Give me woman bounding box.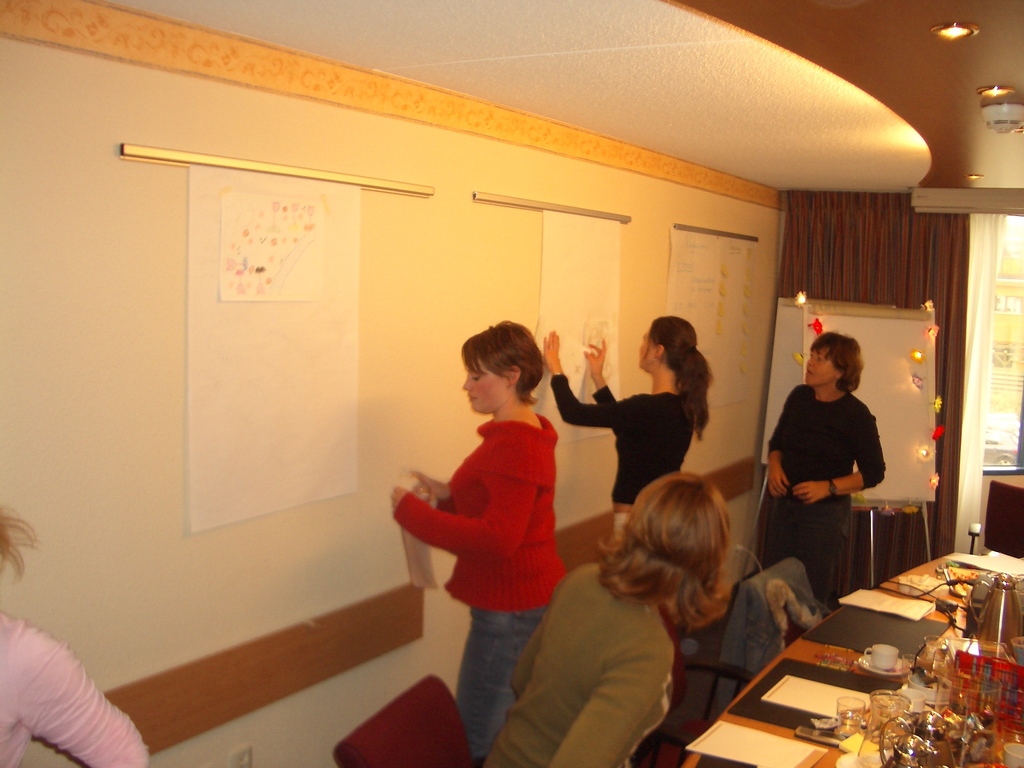
[x1=395, y1=316, x2=580, y2=767].
